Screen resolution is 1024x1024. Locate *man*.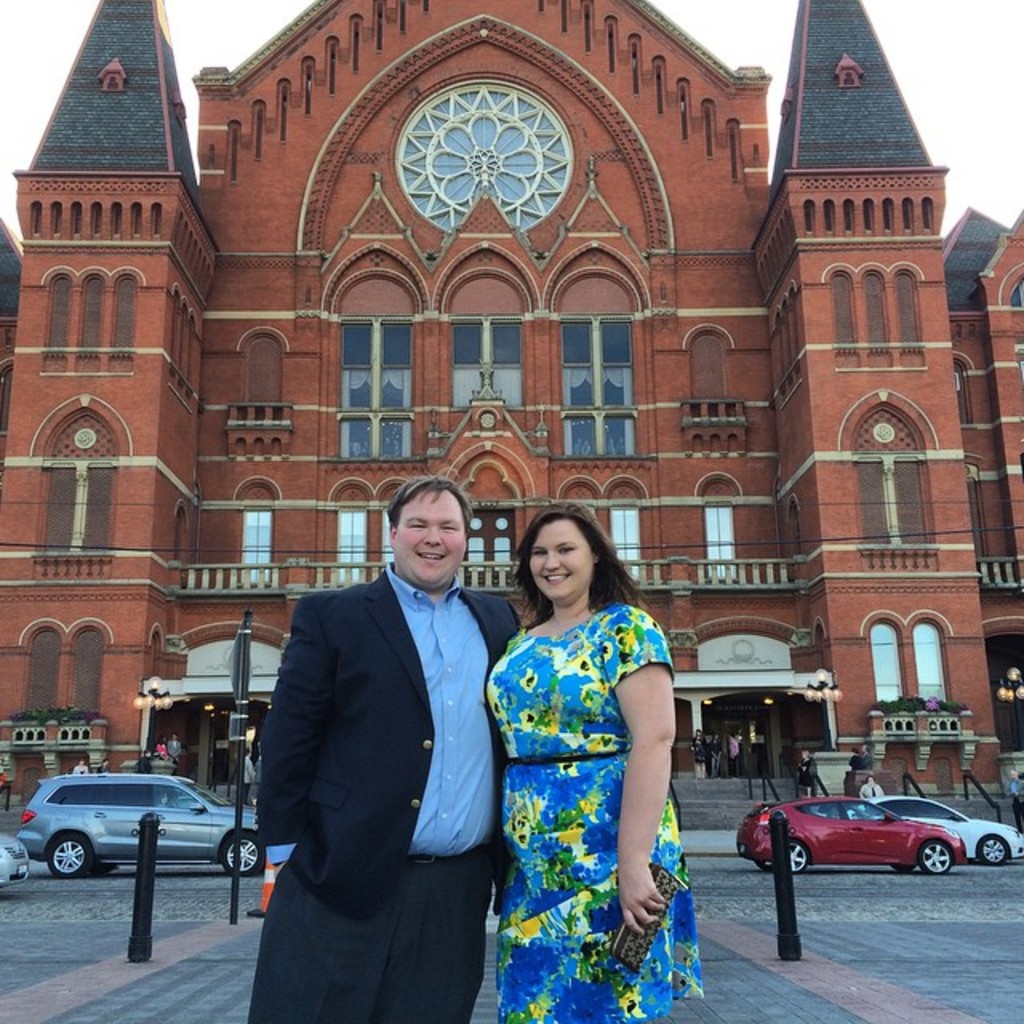
x1=843 y1=746 x2=875 y2=797.
